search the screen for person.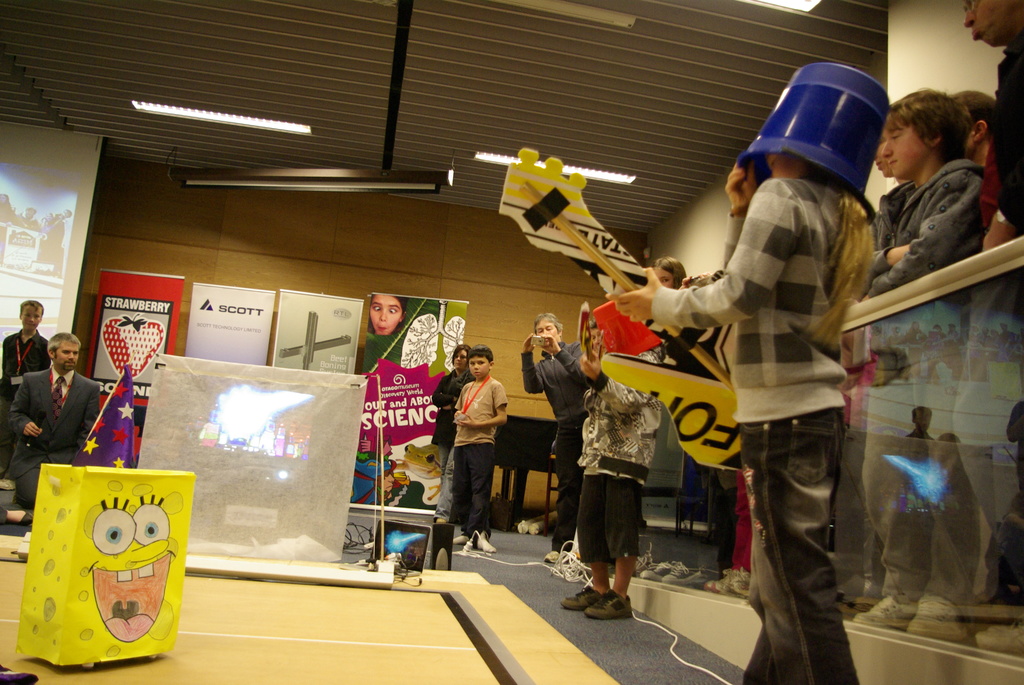
Found at x1=0, y1=297, x2=50, y2=461.
